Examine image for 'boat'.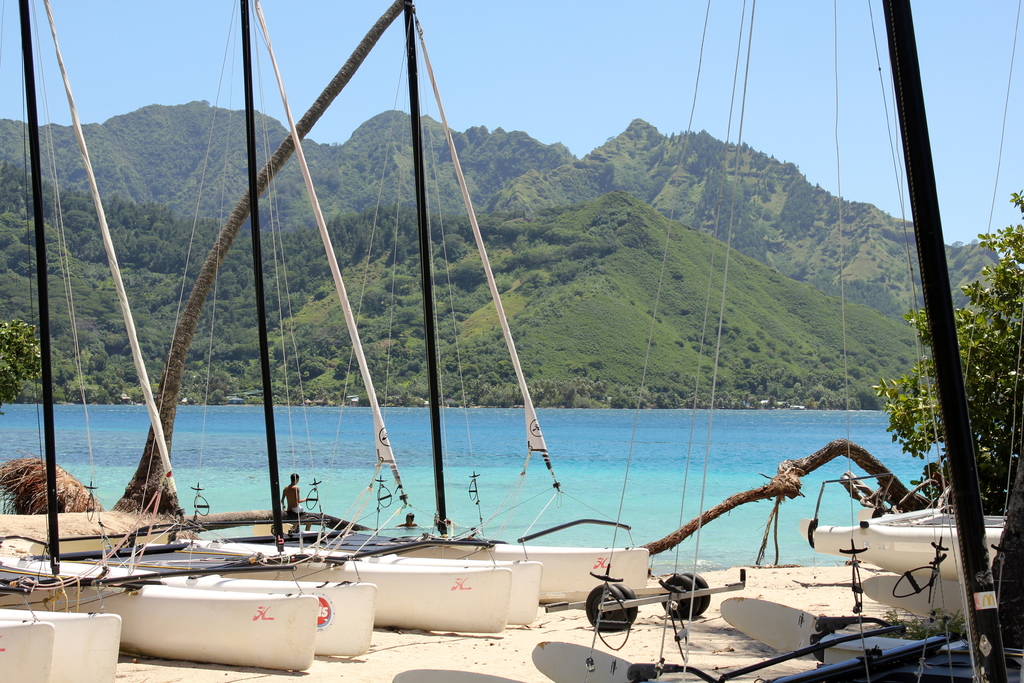
Examination result: rect(800, 465, 1004, 584).
